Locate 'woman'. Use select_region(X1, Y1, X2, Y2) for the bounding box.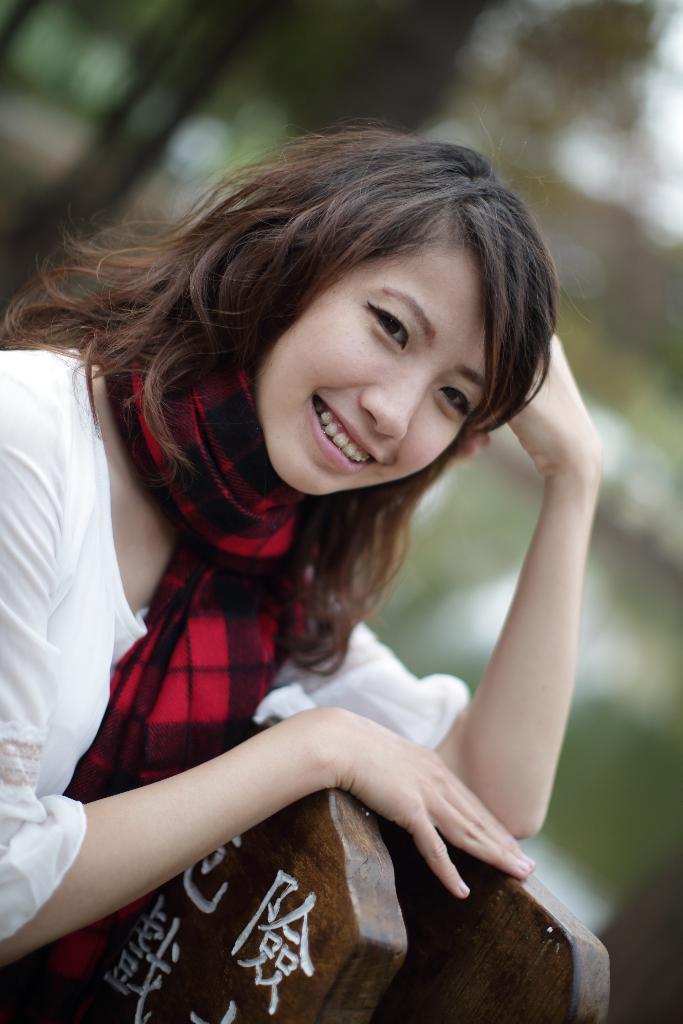
select_region(21, 35, 633, 1012).
